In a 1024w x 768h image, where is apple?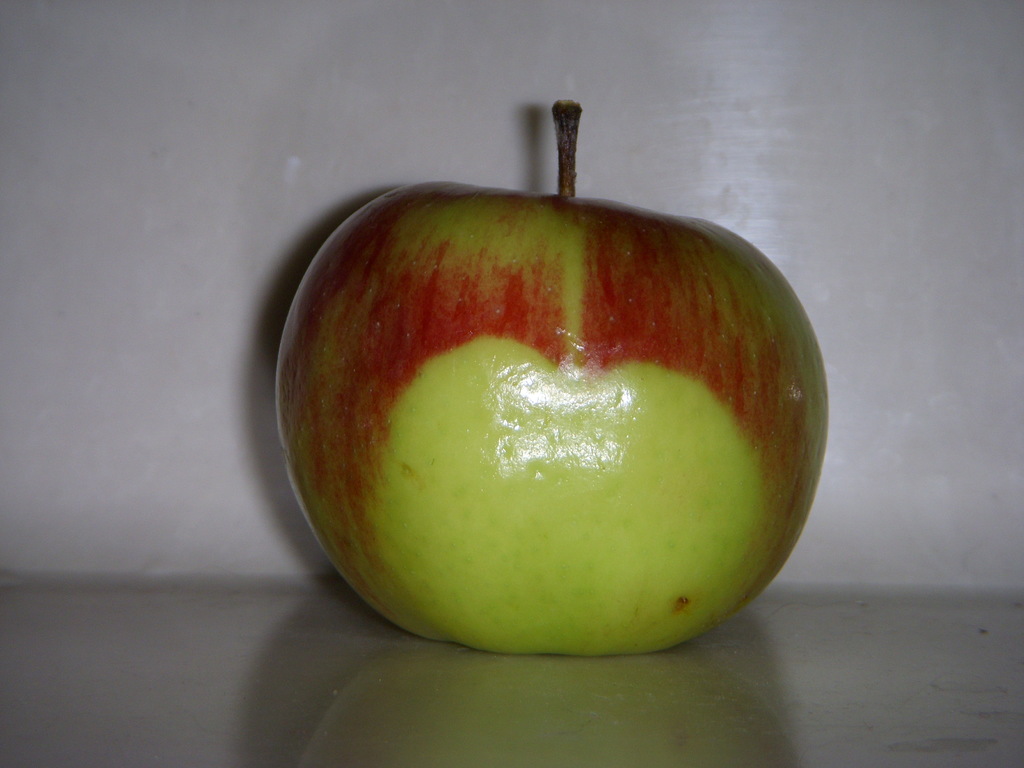
region(275, 94, 828, 656).
